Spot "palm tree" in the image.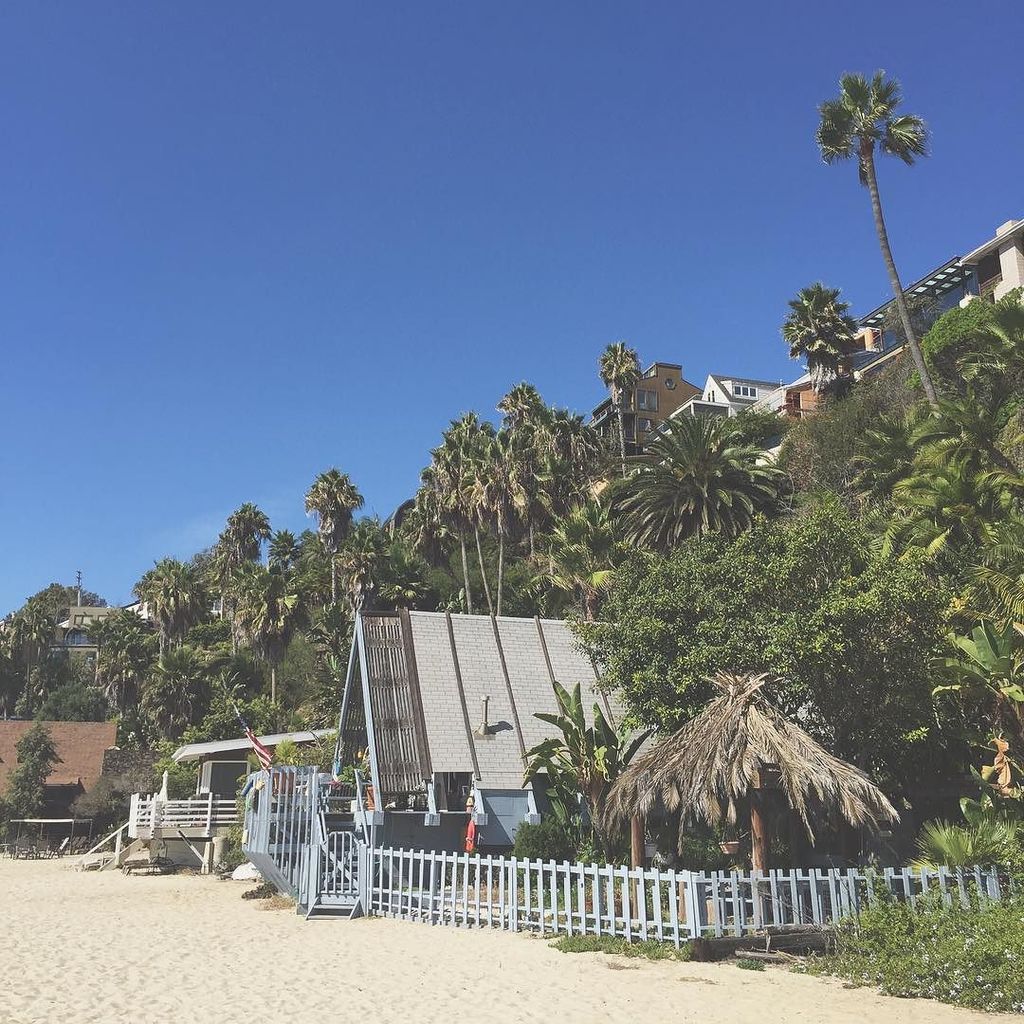
"palm tree" found at box(139, 558, 202, 688).
